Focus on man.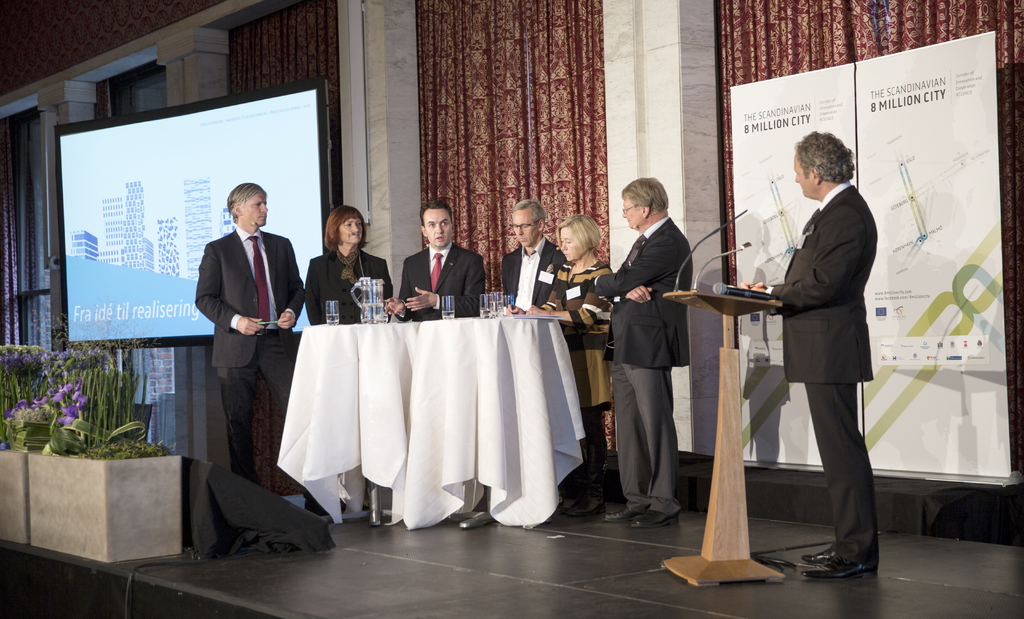
Focused at box(588, 176, 694, 525).
